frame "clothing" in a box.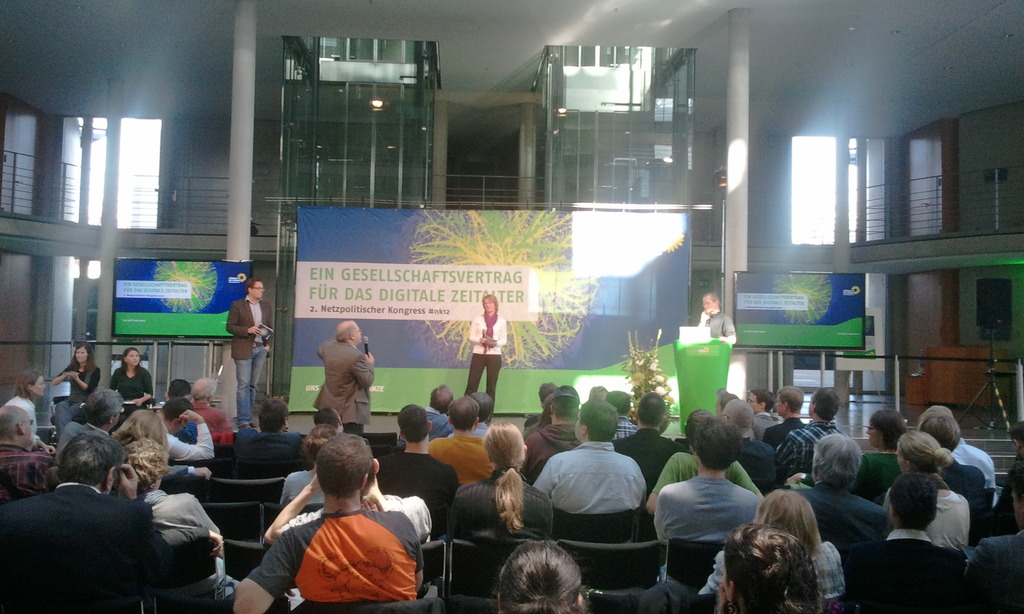
bbox=(138, 481, 219, 539).
